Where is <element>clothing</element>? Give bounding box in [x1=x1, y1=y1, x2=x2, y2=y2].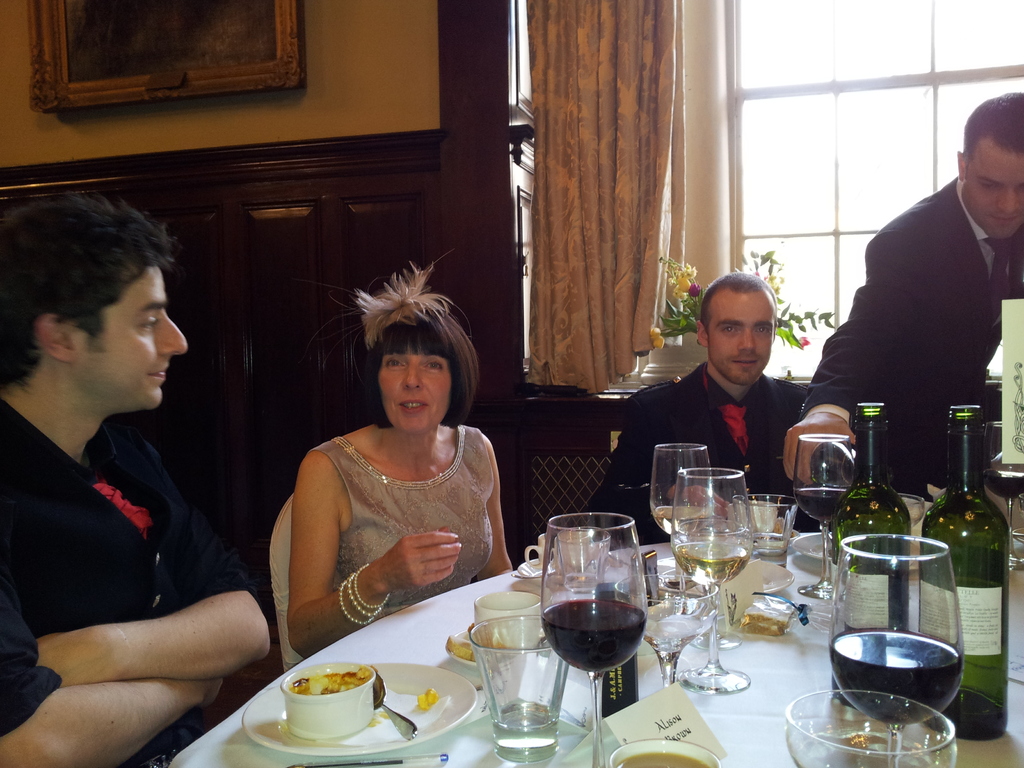
[x1=797, y1=171, x2=1023, y2=503].
